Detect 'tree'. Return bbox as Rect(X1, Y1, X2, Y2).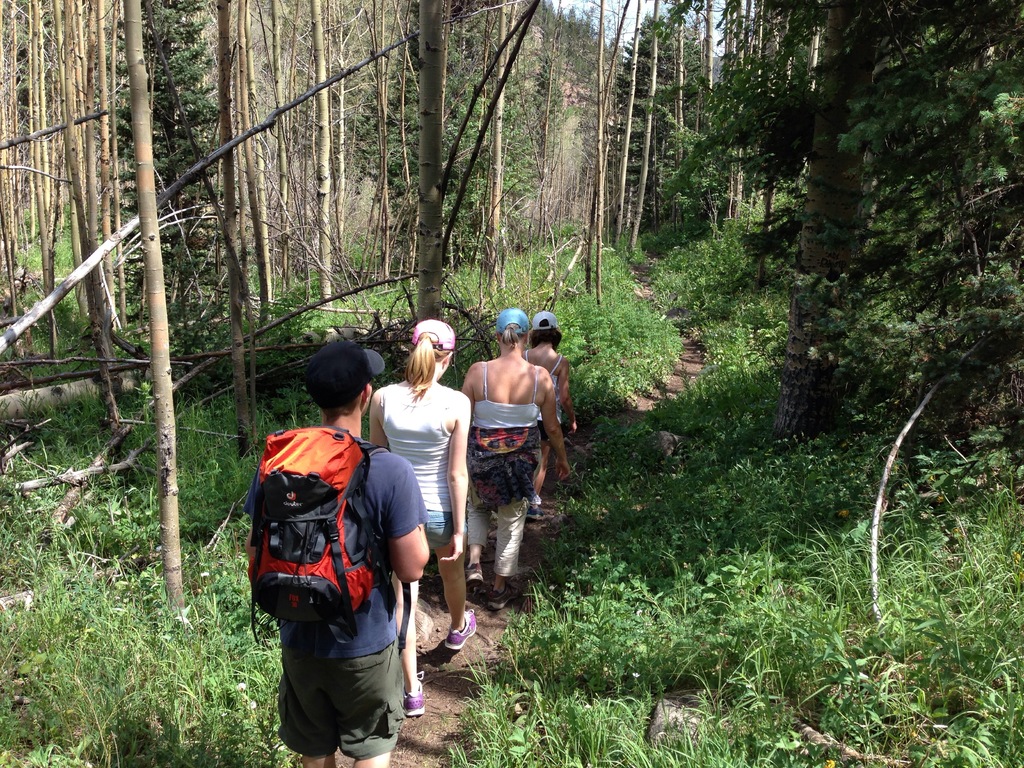
Rect(287, 13, 322, 257).
